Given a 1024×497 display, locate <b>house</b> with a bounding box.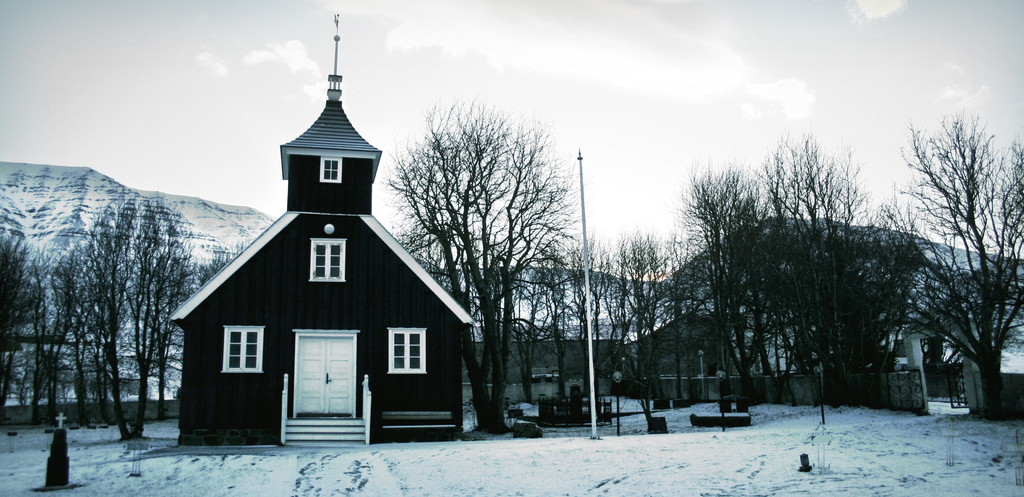
Located: [x1=455, y1=299, x2=637, y2=410].
